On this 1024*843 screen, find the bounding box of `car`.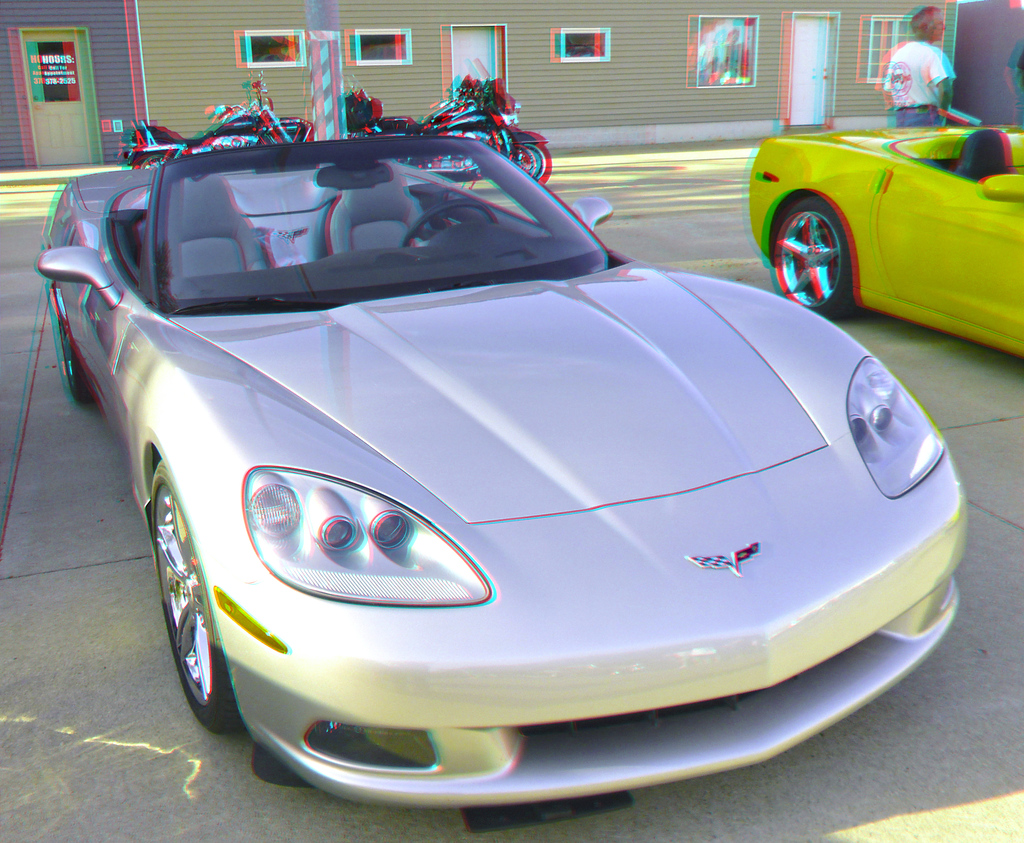
Bounding box: BBox(746, 125, 1023, 366).
